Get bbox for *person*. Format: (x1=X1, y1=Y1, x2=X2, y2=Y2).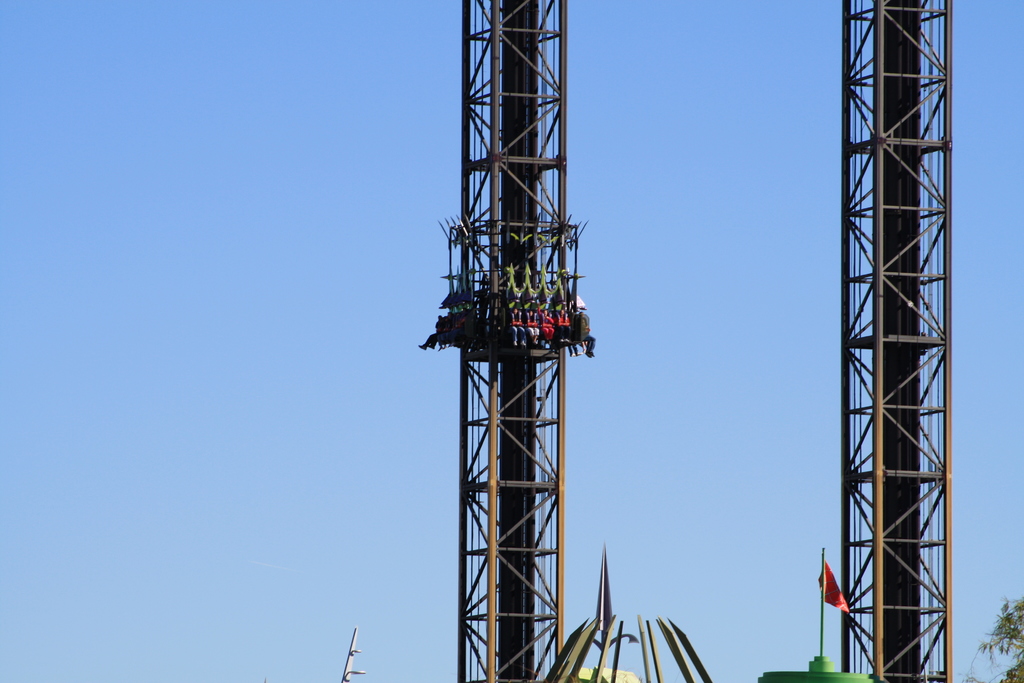
(x1=574, y1=294, x2=598, y2=356).
